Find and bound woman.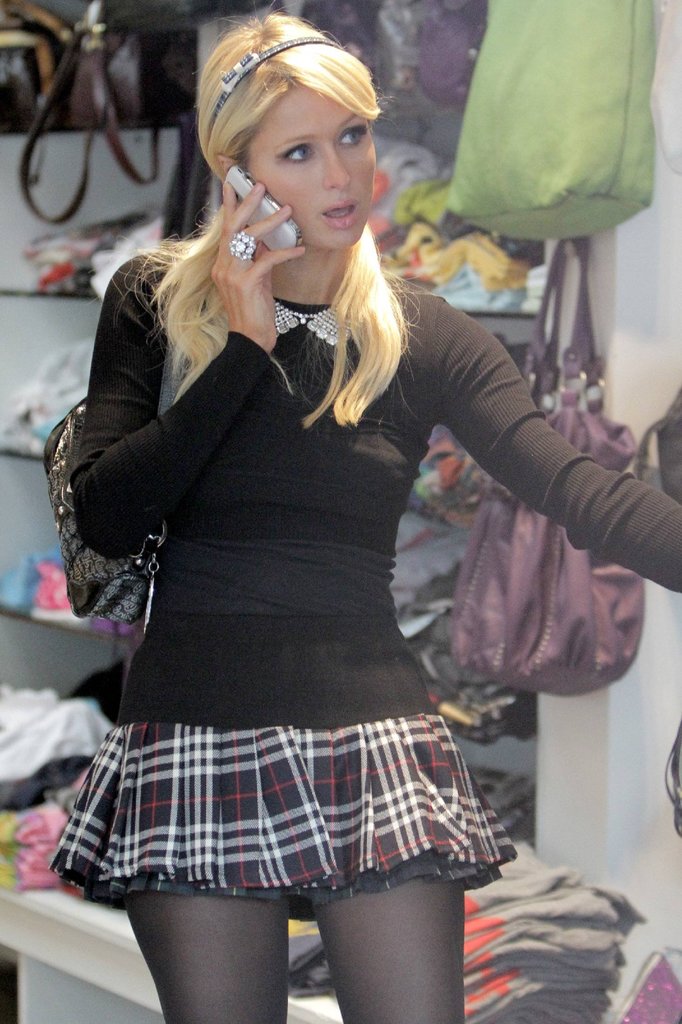
Bound: detection(47, 10, 681, 1023).
